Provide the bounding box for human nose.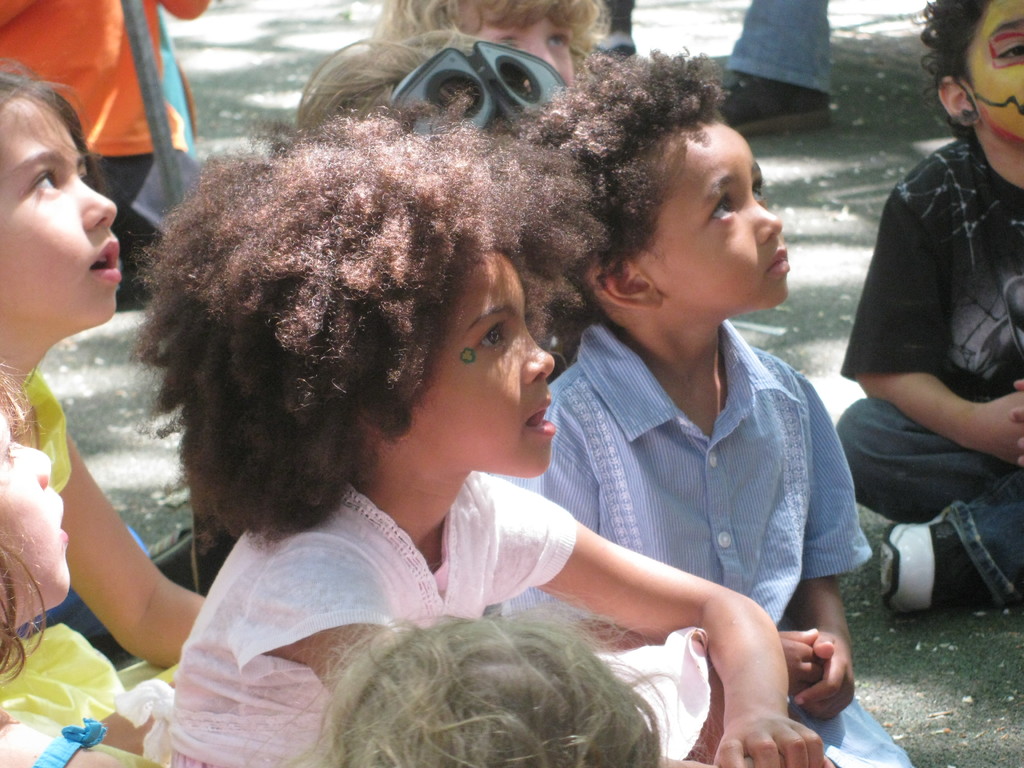
(x1=17, y1=439, x2=51, y2=486).
